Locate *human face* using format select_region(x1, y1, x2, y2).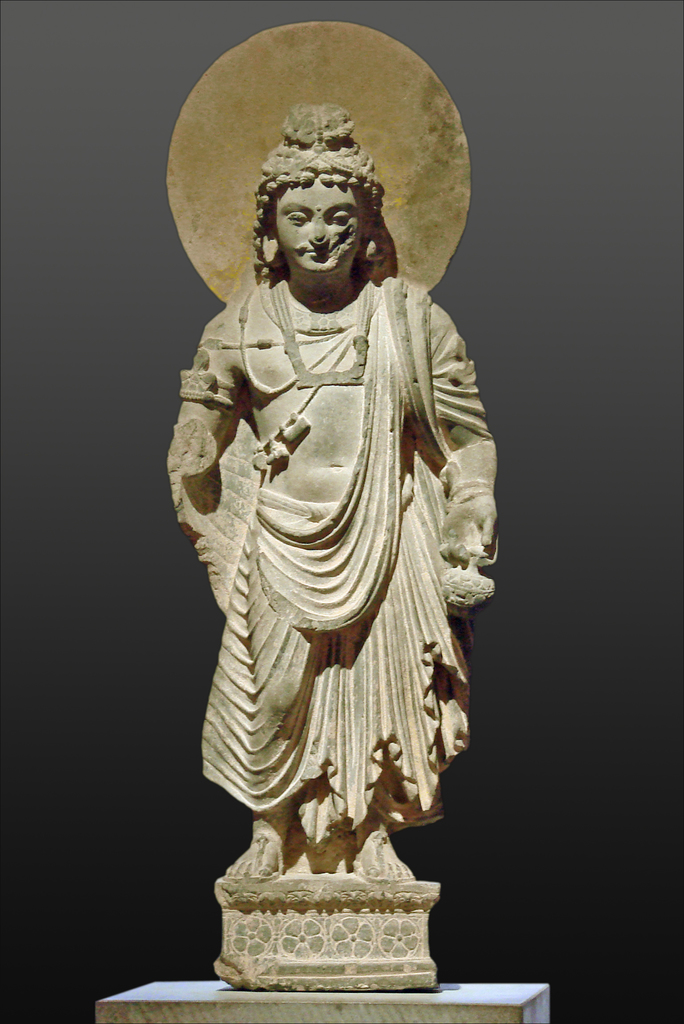
select_region(275, 180, 366, 277).
